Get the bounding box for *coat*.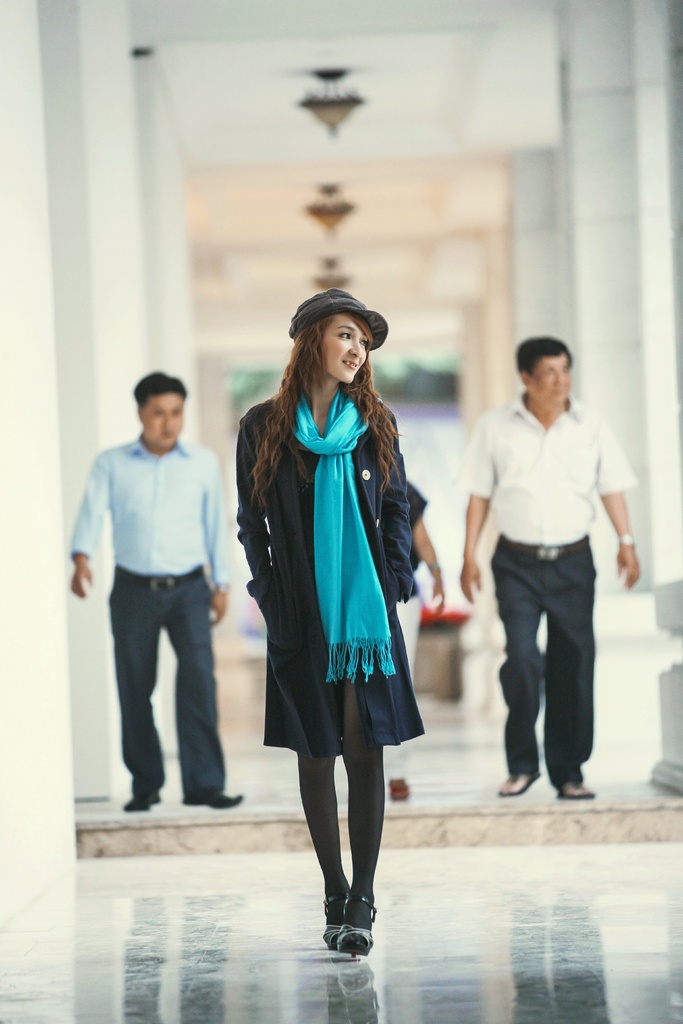
[x1=243, y1=335, x2=430, y2=763].
